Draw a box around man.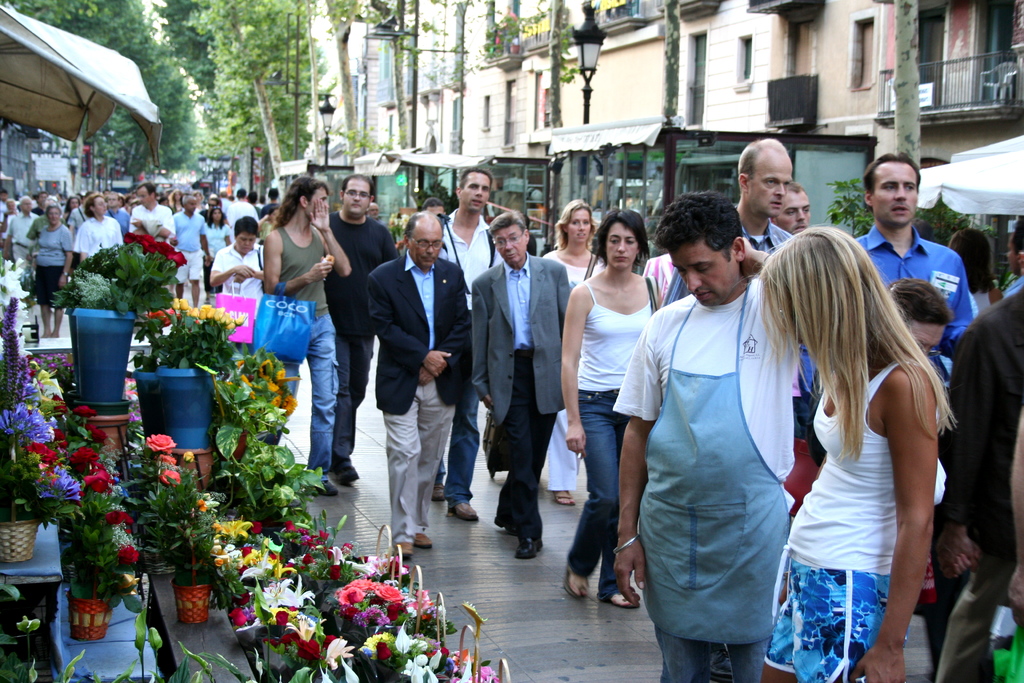
<bbox>436, 170, 502, 520</bbox>.
